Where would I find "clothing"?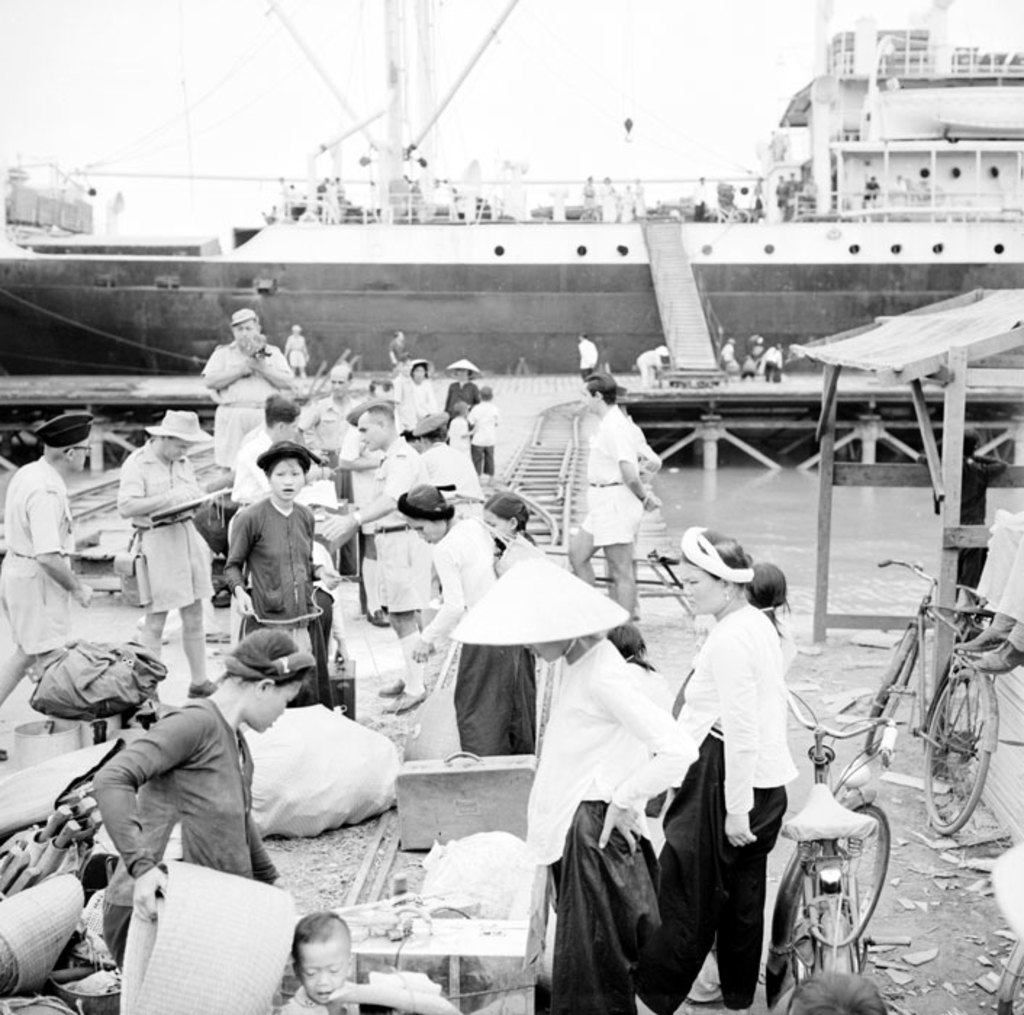
At x1=408, y1=506, x2=479, y2=670.
